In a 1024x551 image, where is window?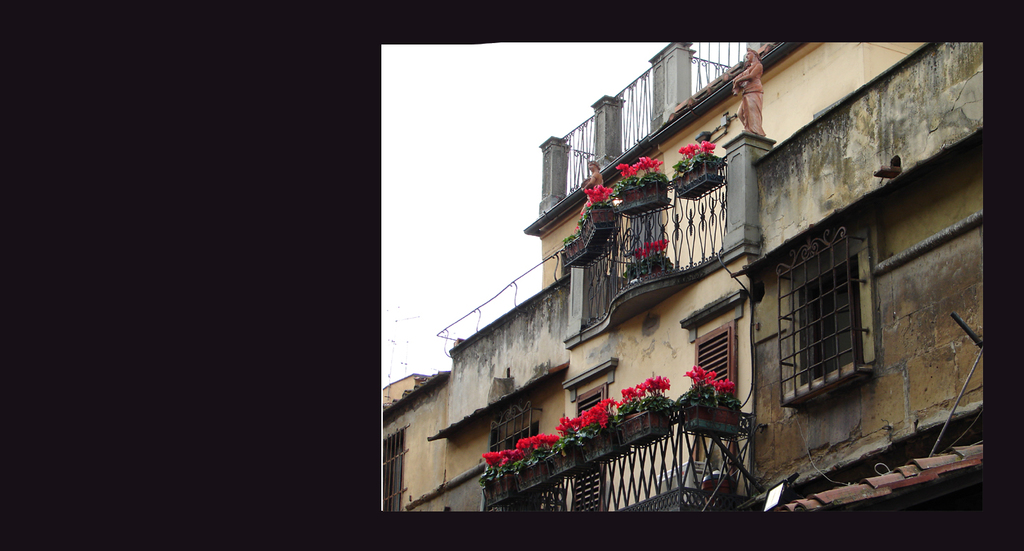
[x1=779, y1=233, x2=875, y2=408].
